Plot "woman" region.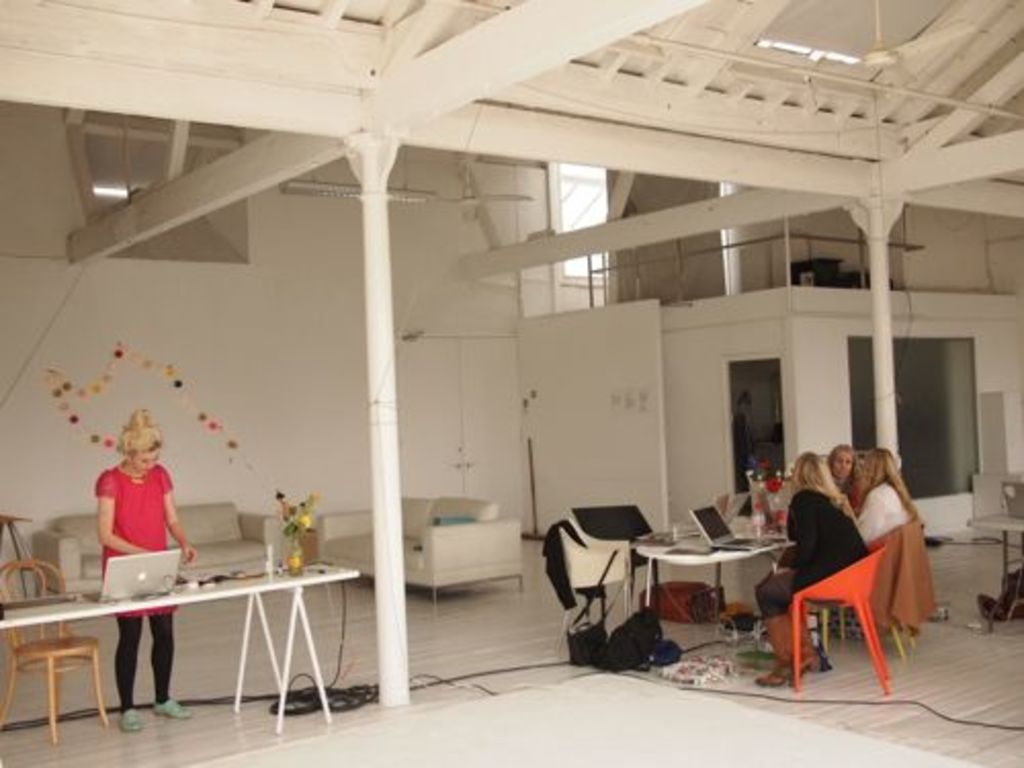
Plotted at (94,408,199,731).
